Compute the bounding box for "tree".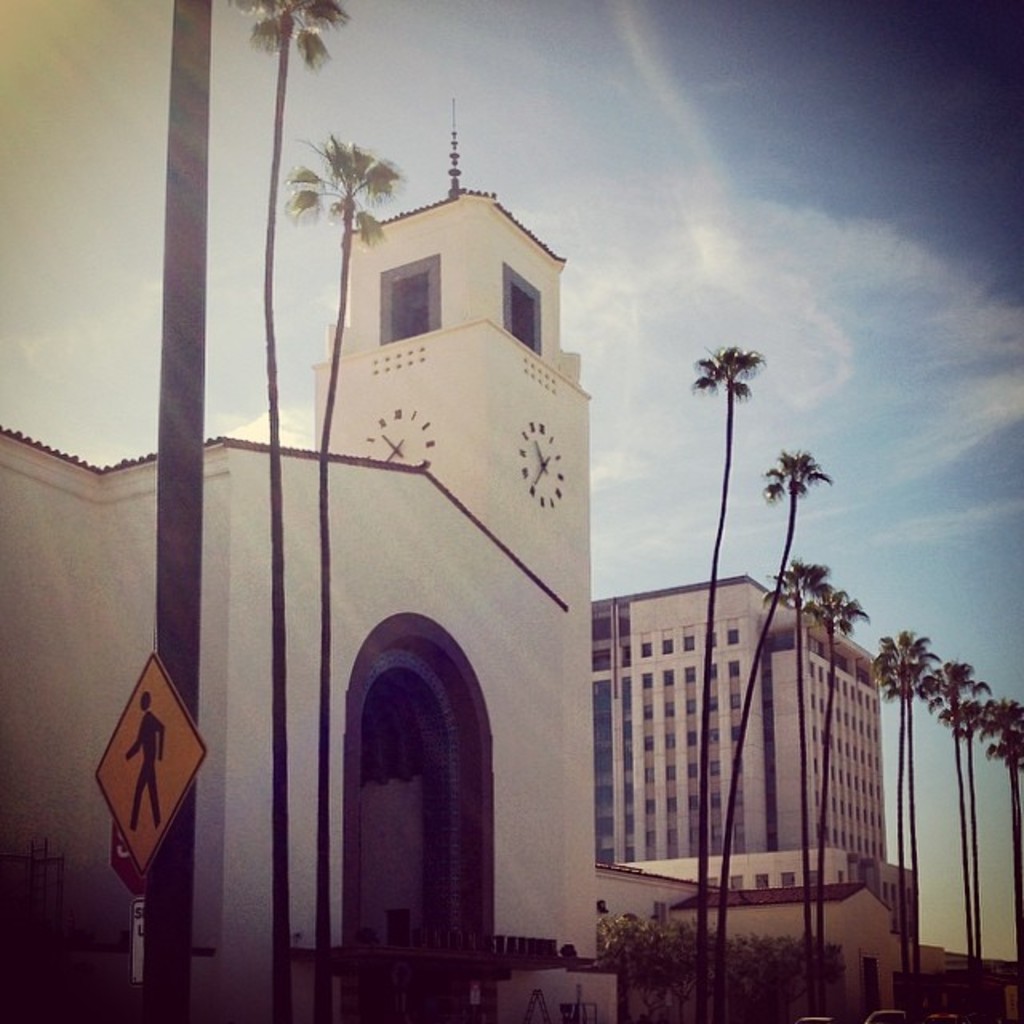
704:446:840:1022.
